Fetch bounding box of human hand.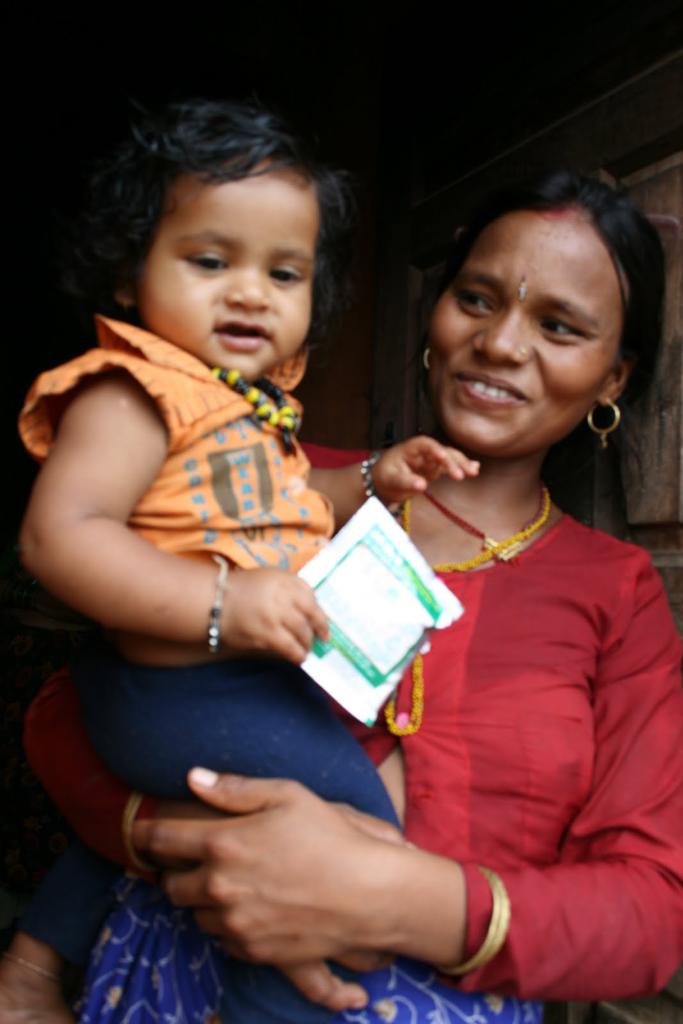
Bbox: (218,561,332,669).
